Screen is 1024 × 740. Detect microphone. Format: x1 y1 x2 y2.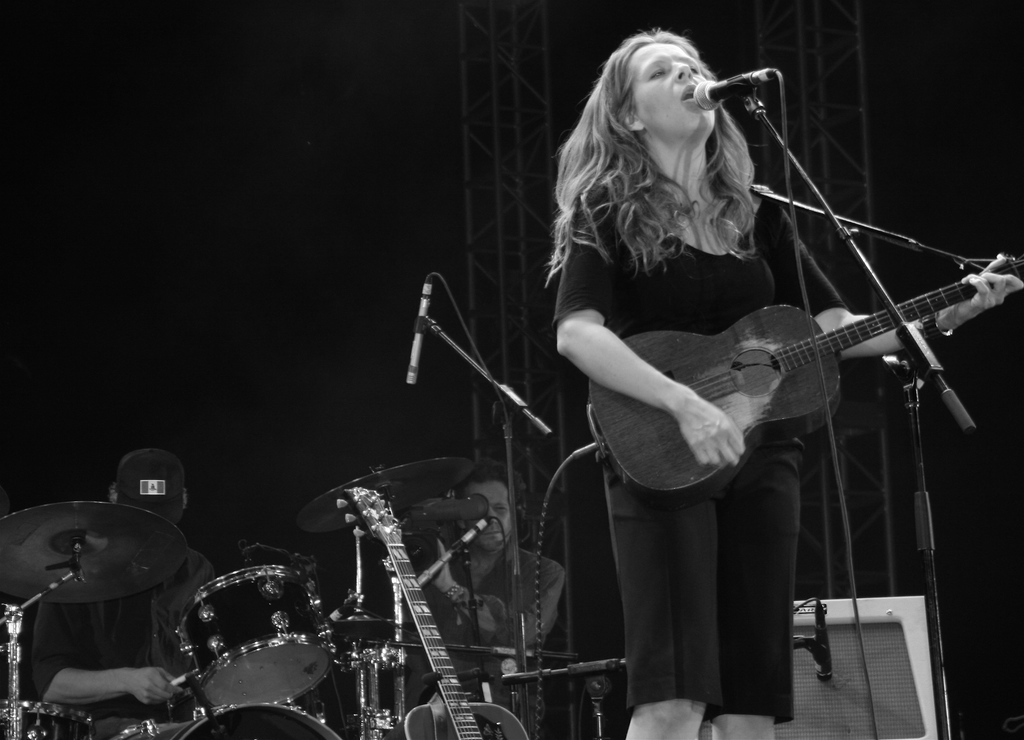
687 70 785 124.
